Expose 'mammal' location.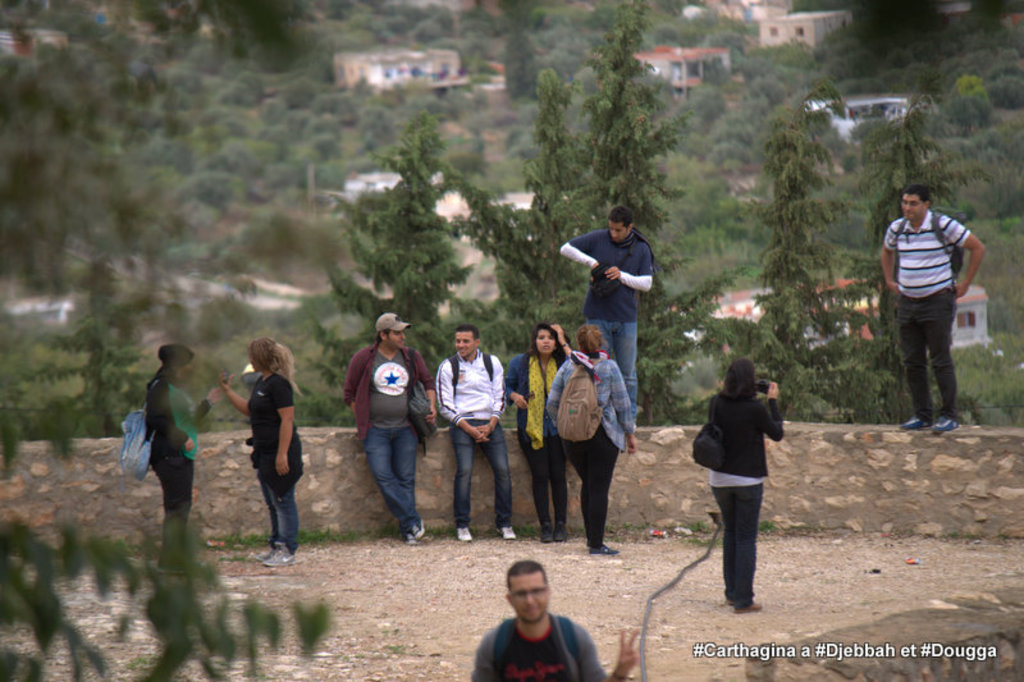
Exposed at 562:203:652:424.
